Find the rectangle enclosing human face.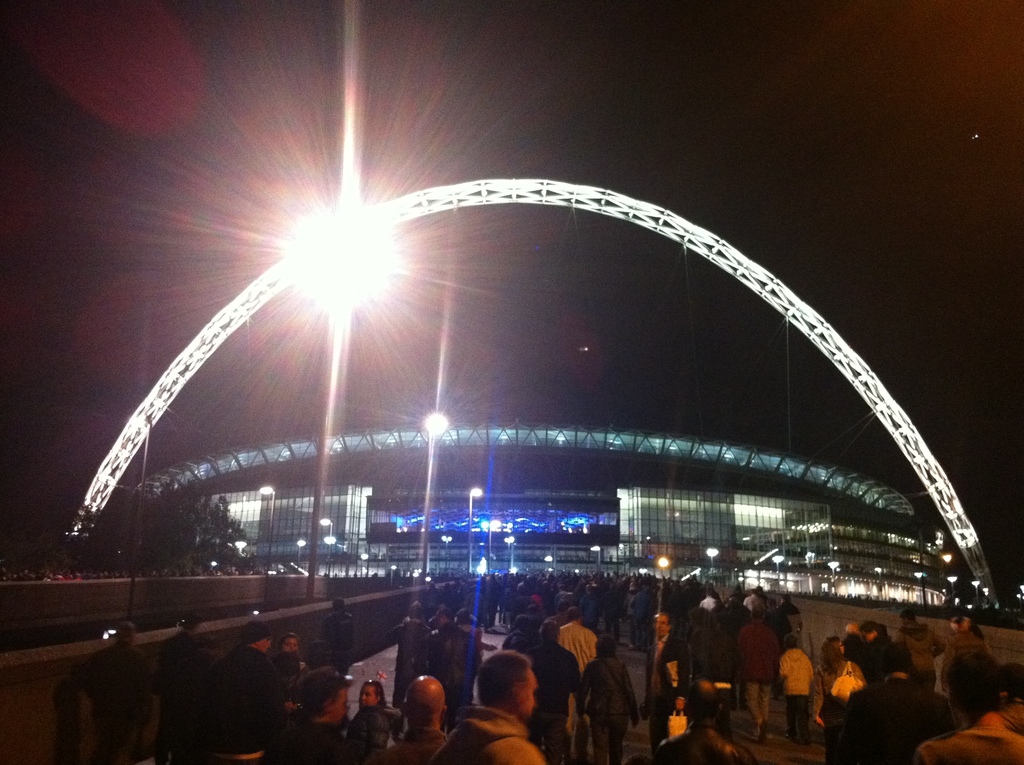
Rect(286, 635, 294, 655).
